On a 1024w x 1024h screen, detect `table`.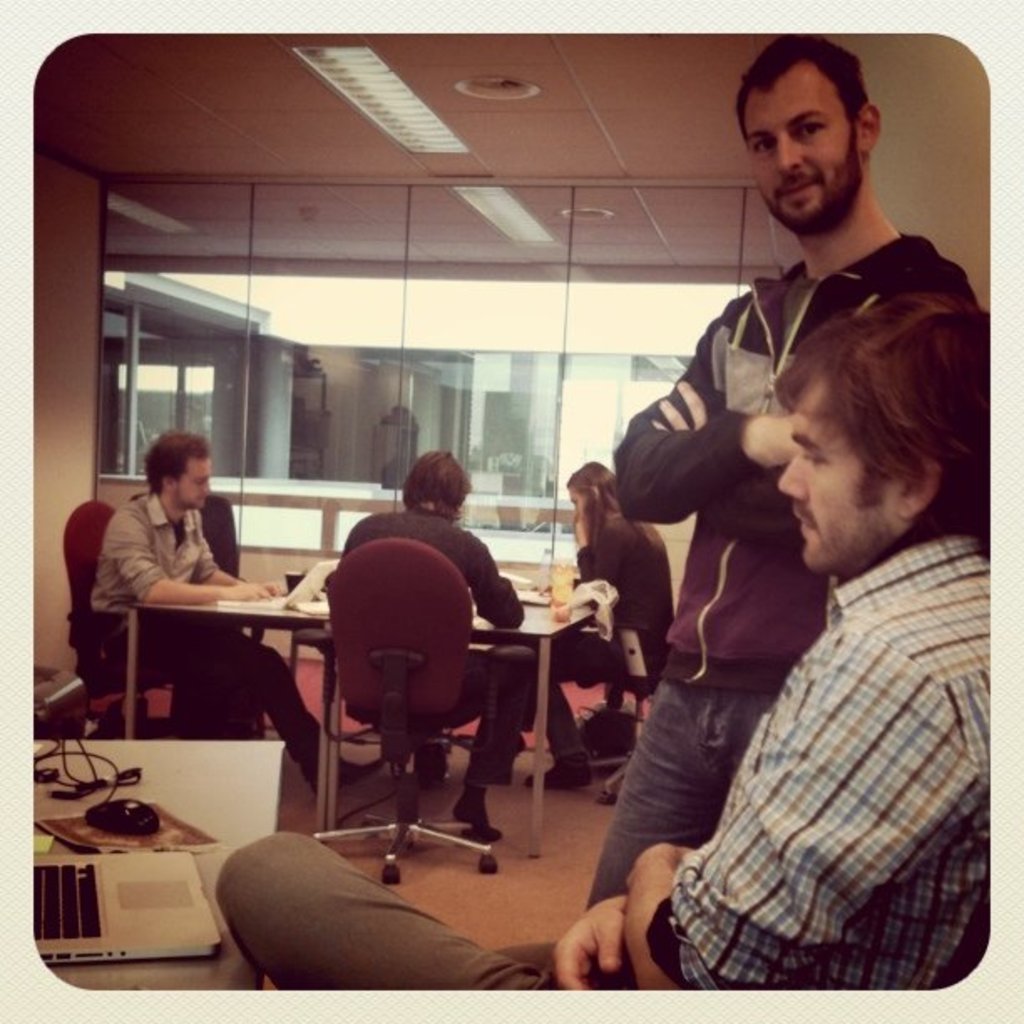
pyautogui.locateOnScreen(117, 592, 333, 837).
